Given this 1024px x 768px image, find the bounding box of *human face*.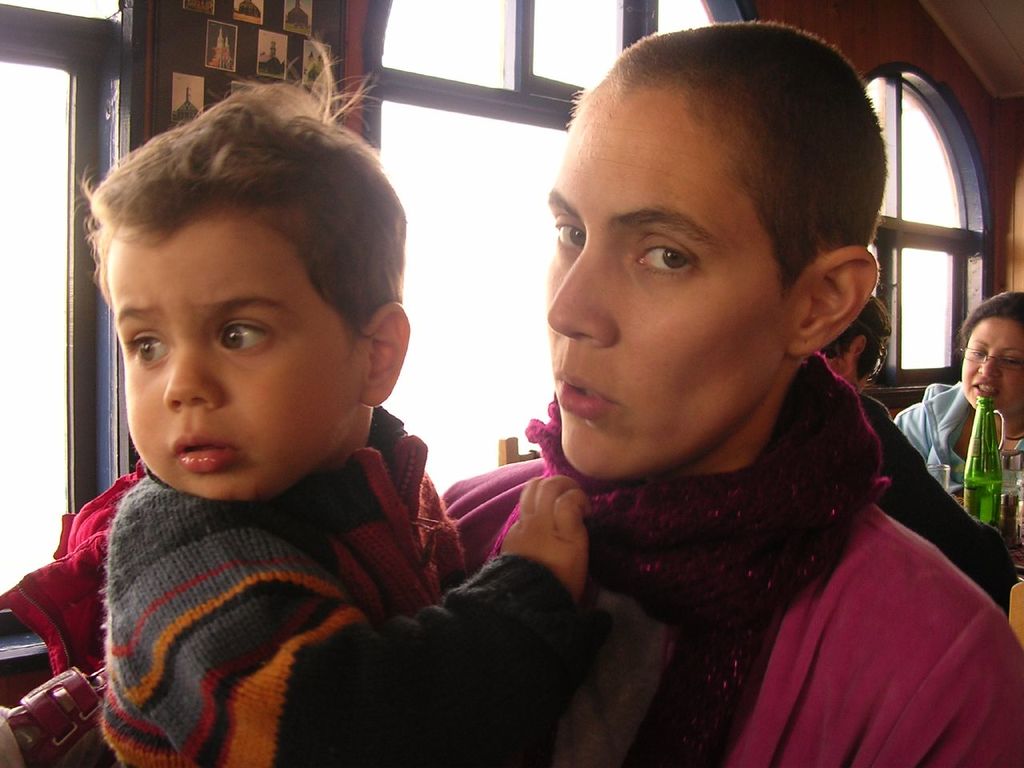
BBox(851, 354, 884, 390).
